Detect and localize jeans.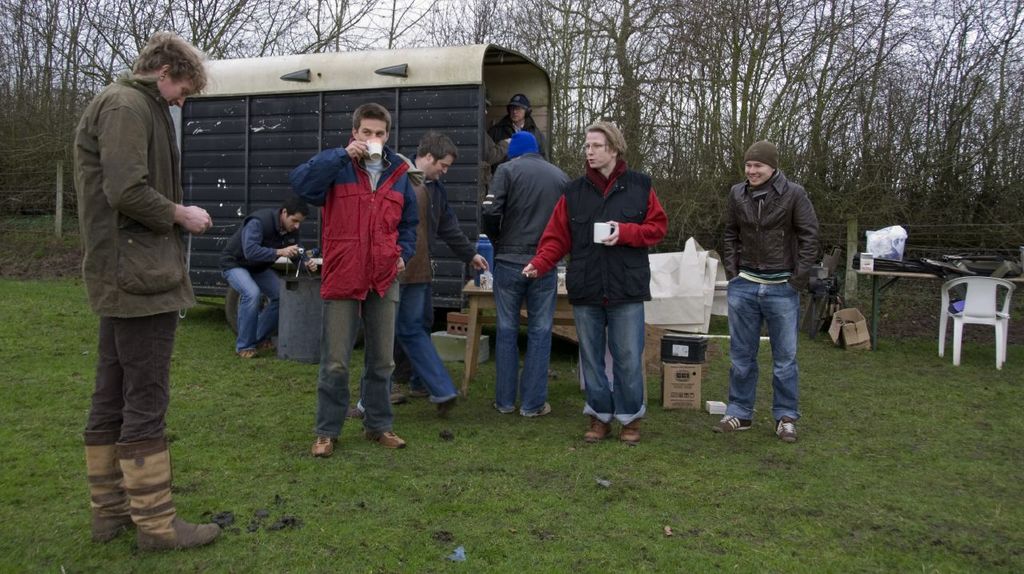
Localized at rect(406, 279, 459, 403).
